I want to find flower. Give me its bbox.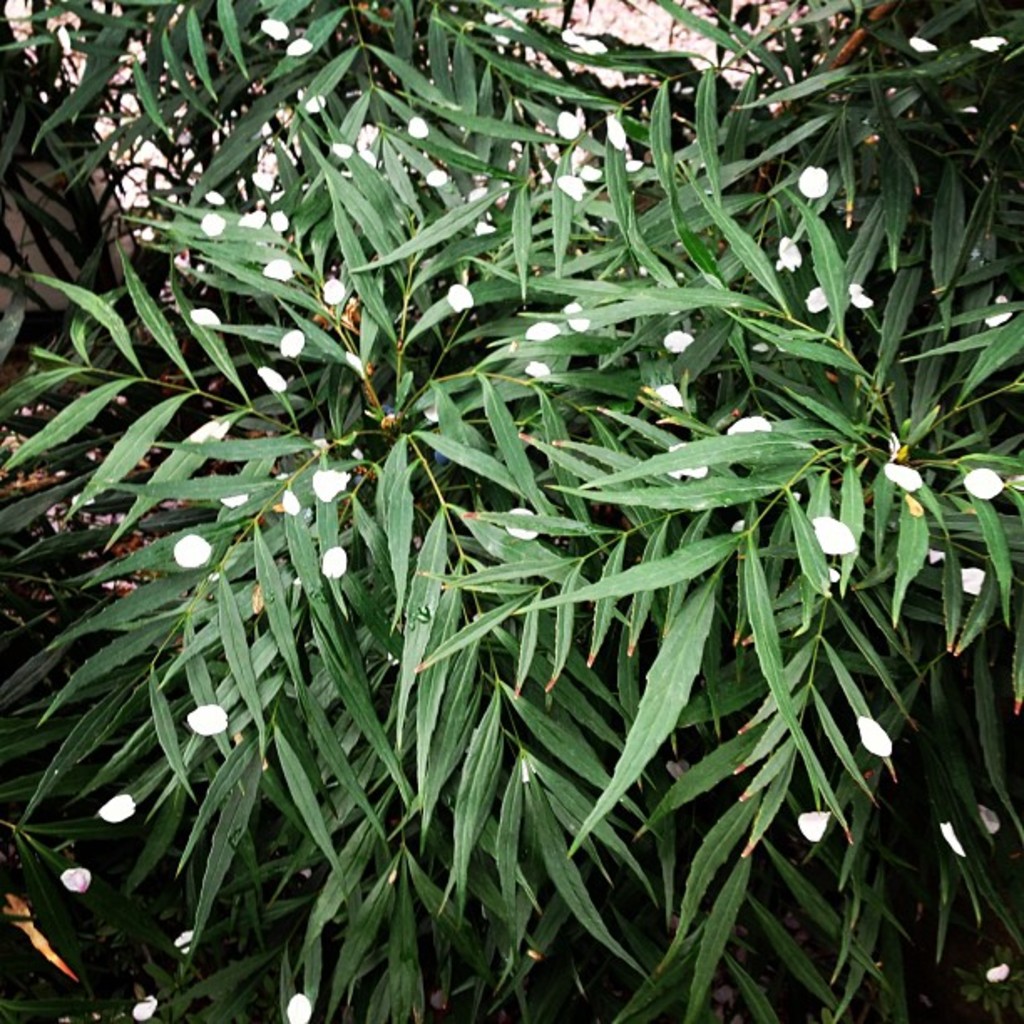
x1=663 y1=330 x2=694 y2=353.
